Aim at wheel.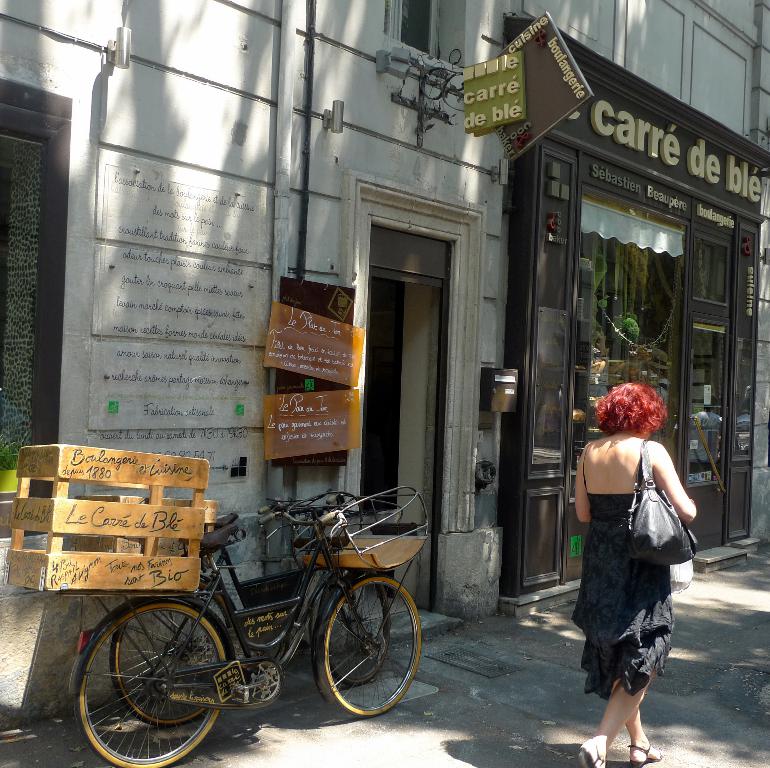
Aimed at 306 580 387 688.
